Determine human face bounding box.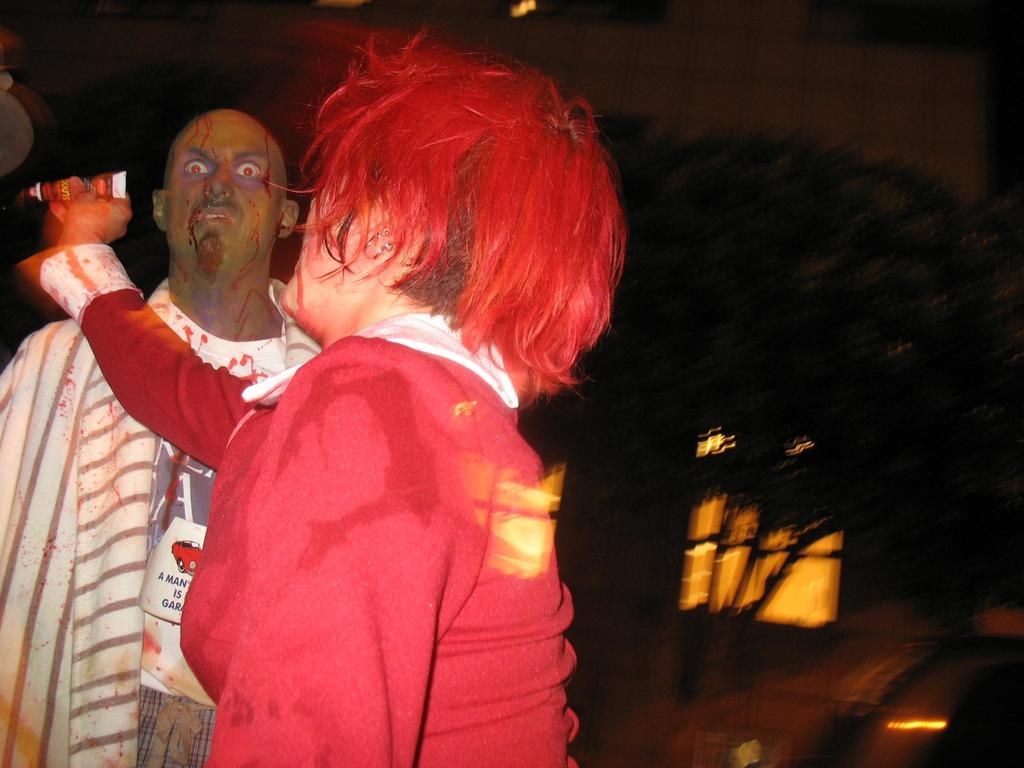
Determined: select_region(280, 129, 397, 331).
